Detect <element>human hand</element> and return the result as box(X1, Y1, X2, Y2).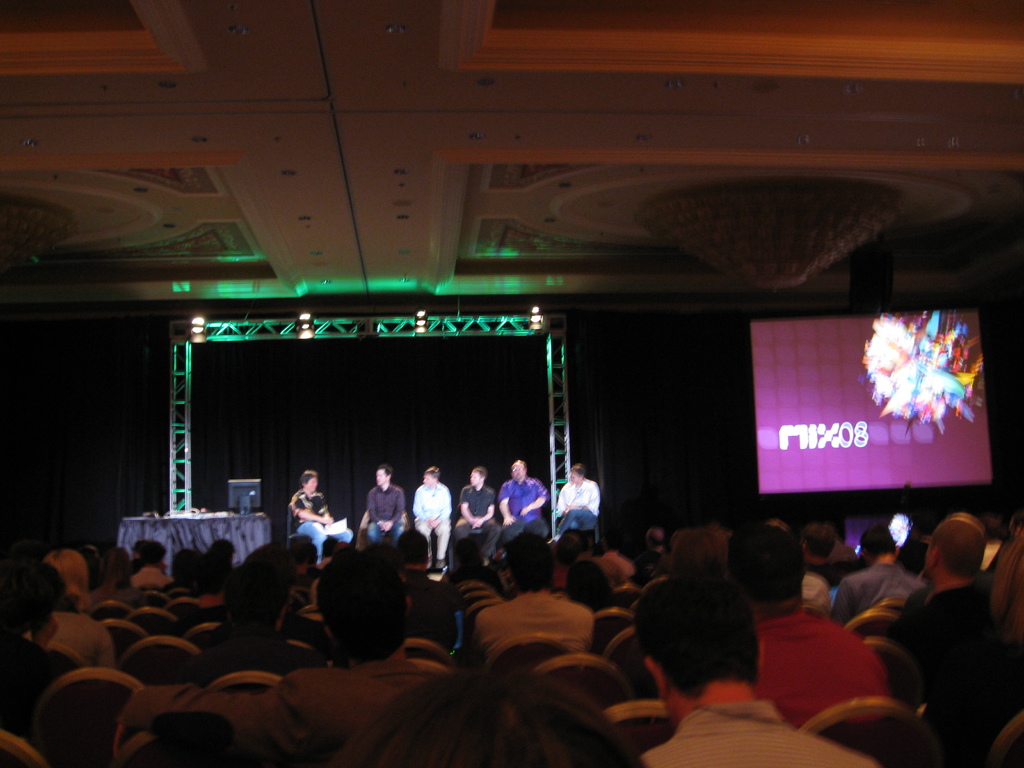
box(324, 513, 332, 524).
